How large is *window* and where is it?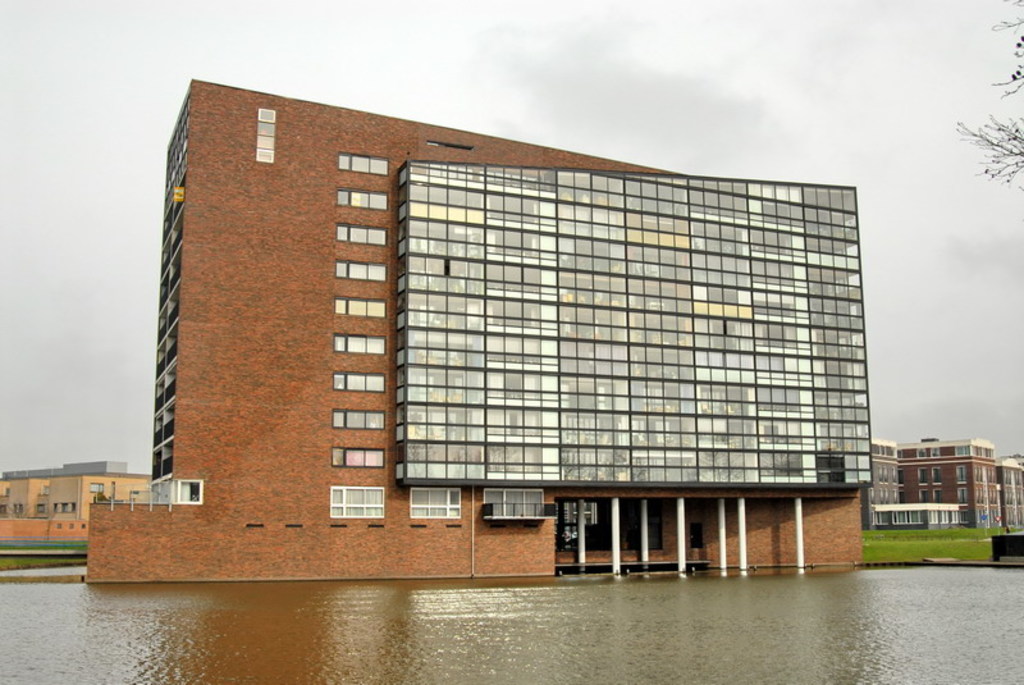
Bounding box: 554/497/594/521.
